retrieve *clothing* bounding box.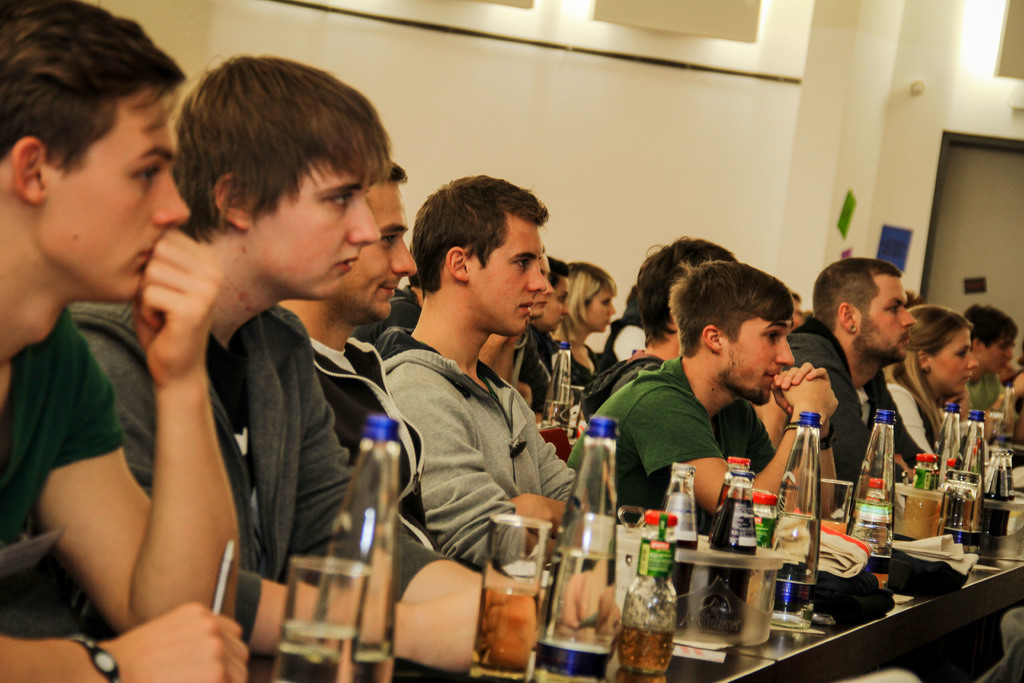
Bounding box: 965:378:1020:413.
